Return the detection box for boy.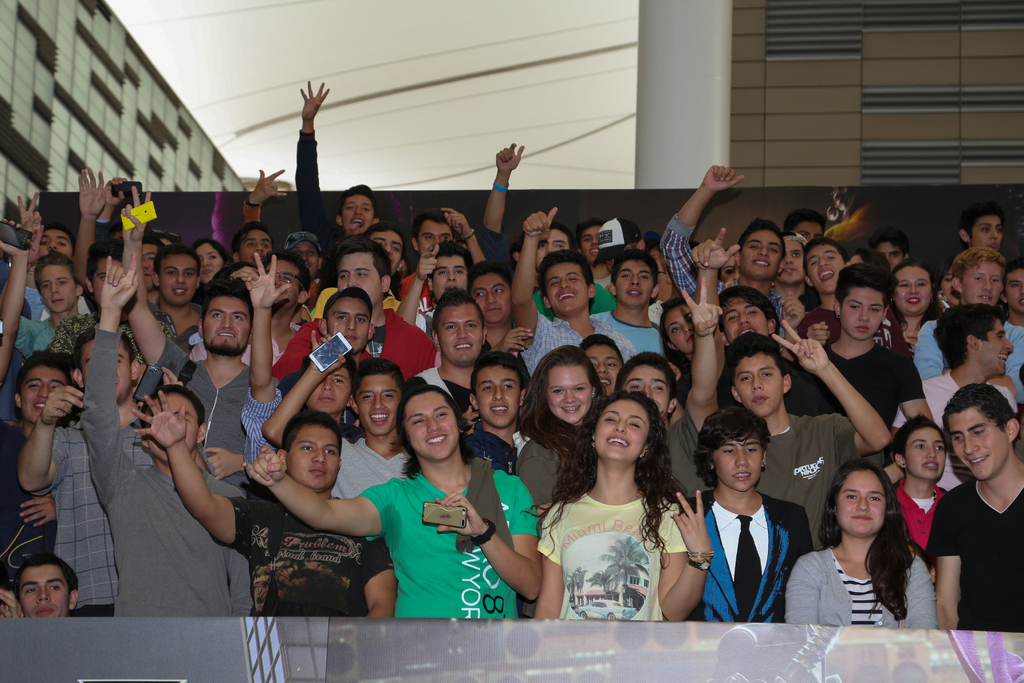
{"x1": 701, "y1": 275, "x2": 890, "y2": 560}.
